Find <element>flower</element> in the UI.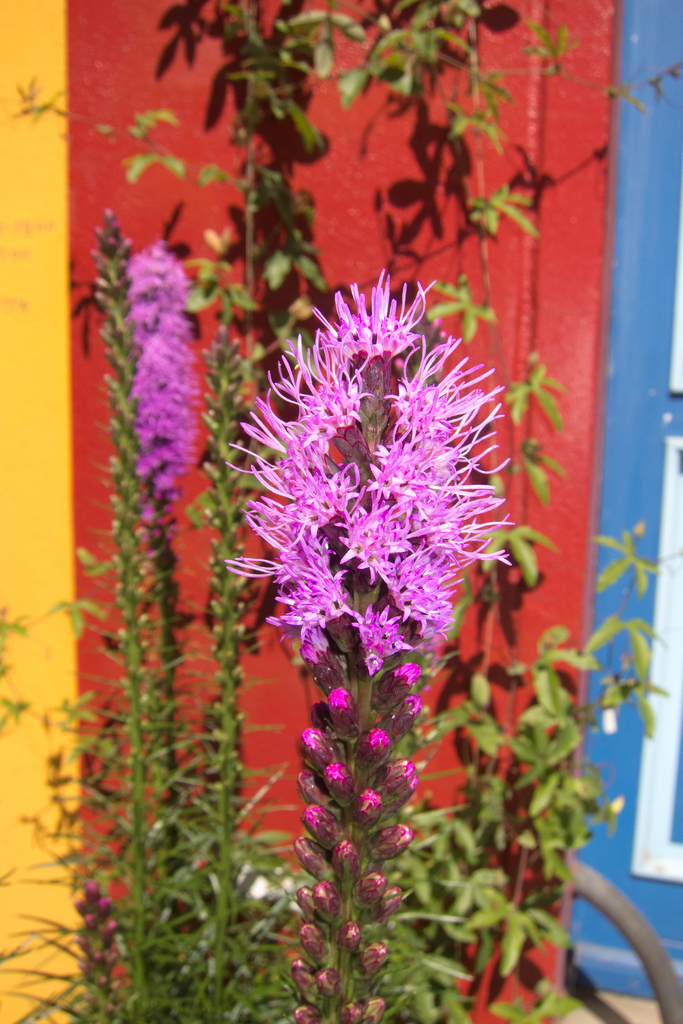
UI element at crop(66, 879, 127, 991).
